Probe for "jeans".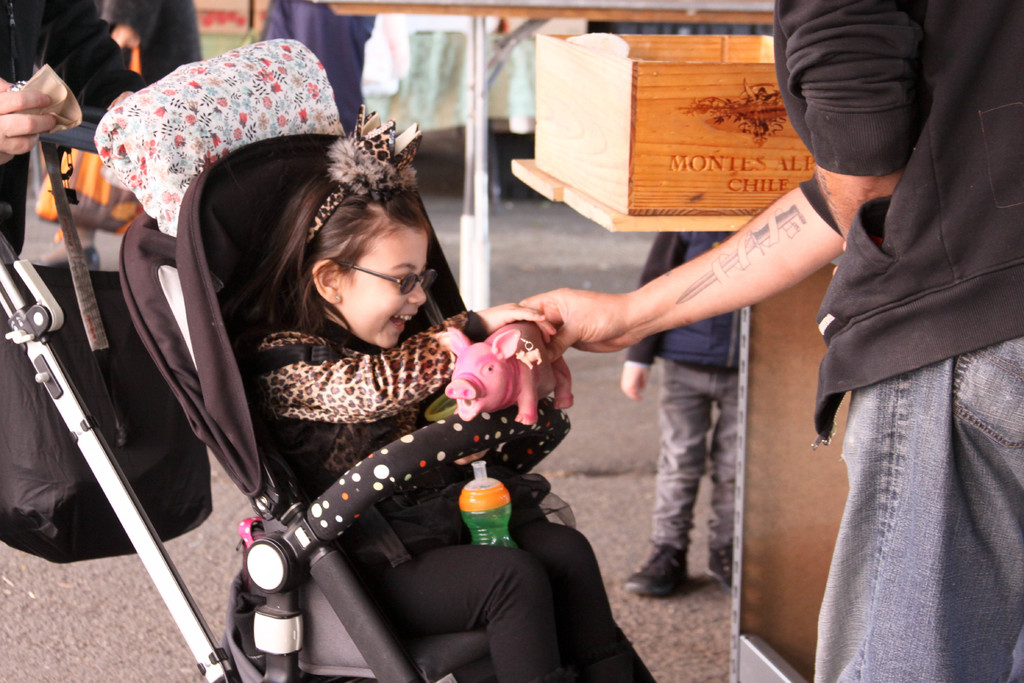
Probe result: left=652, top=356, right=747, bottom=561.
